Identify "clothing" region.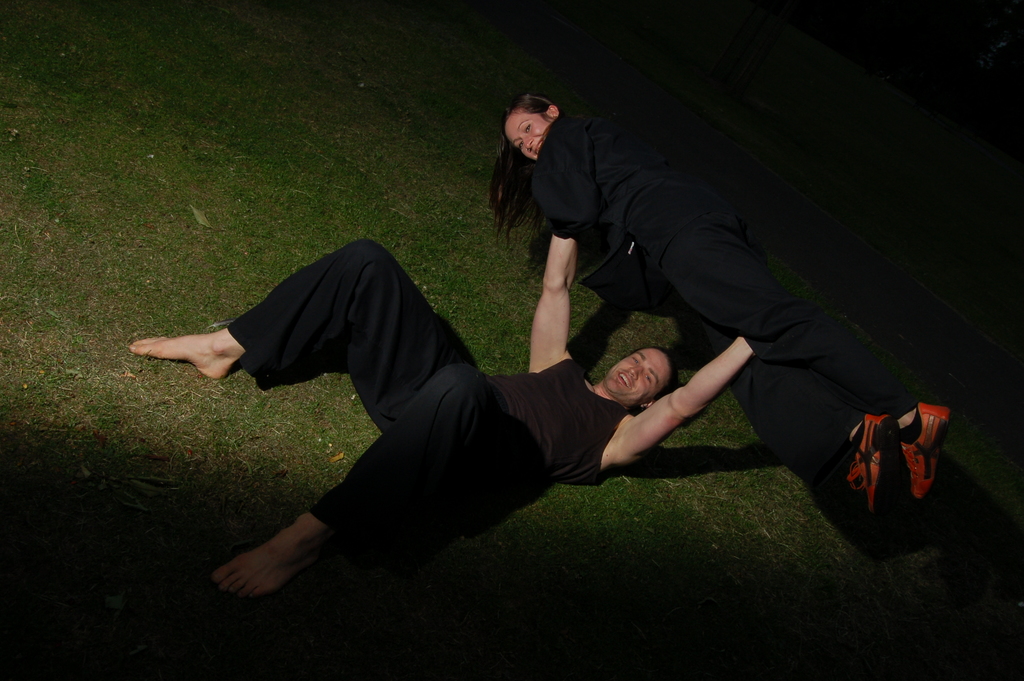
Region: l=538, t=112, r=913, b=435.
